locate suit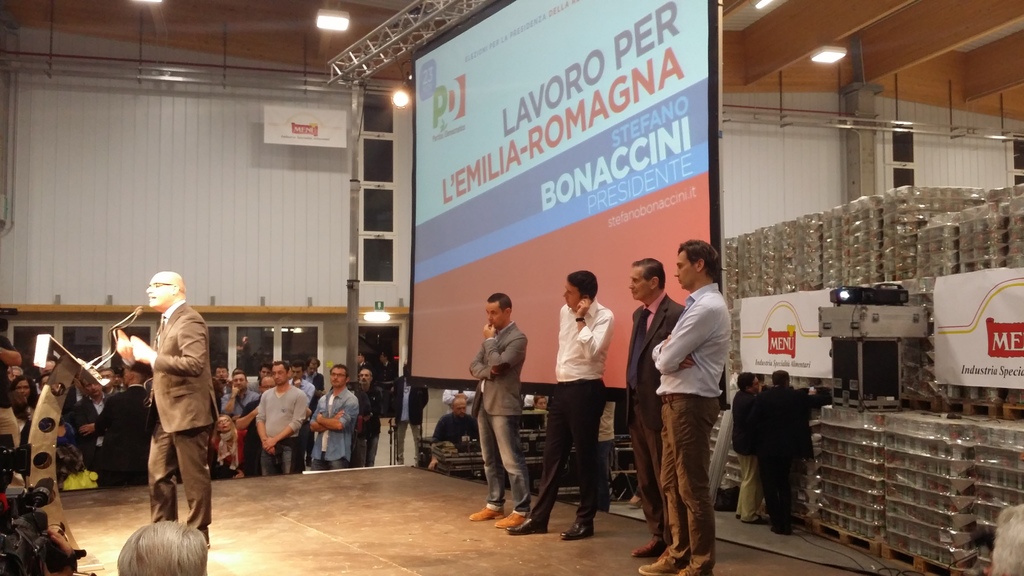
box(305, 375, 323, 456)
